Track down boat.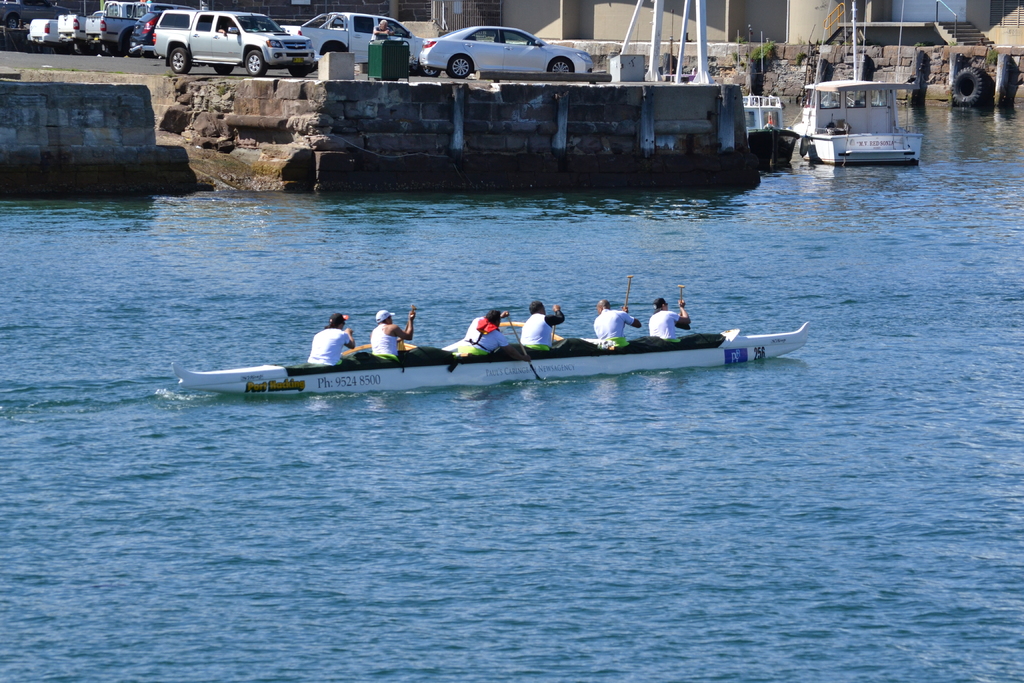
Tracked to Rect(792, 79, 923, 168).
